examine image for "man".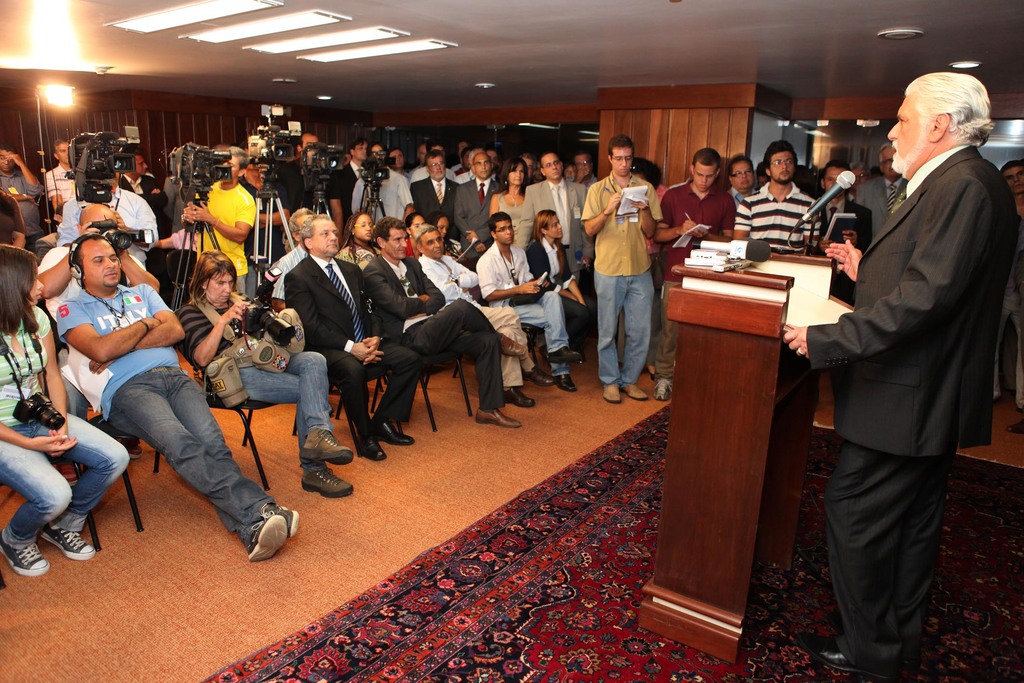
Examination result: pyautogui.locateOnScreen(817, 156, 877, 243).
